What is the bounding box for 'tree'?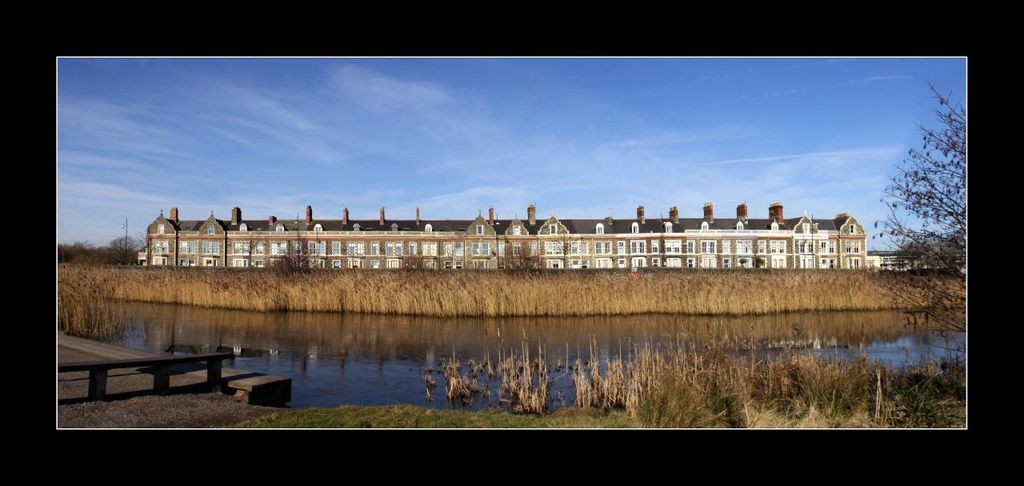
left=872, top=84, right=974, bottom=311.
